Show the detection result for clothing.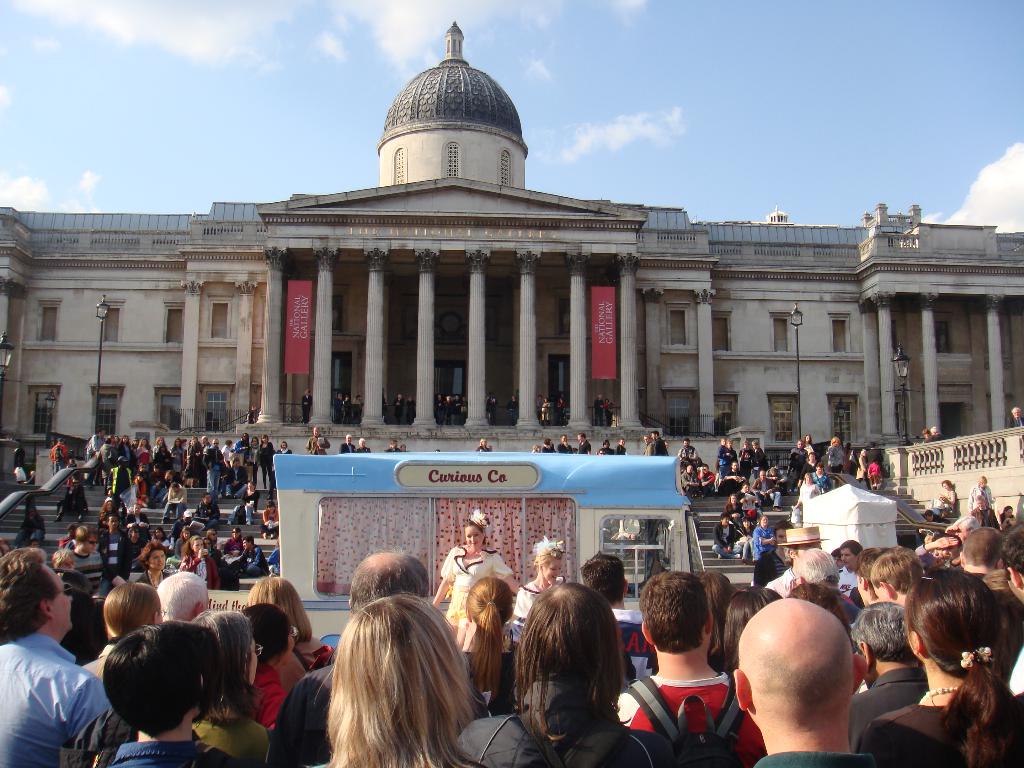
bbox(593, 397, 604, 426).
